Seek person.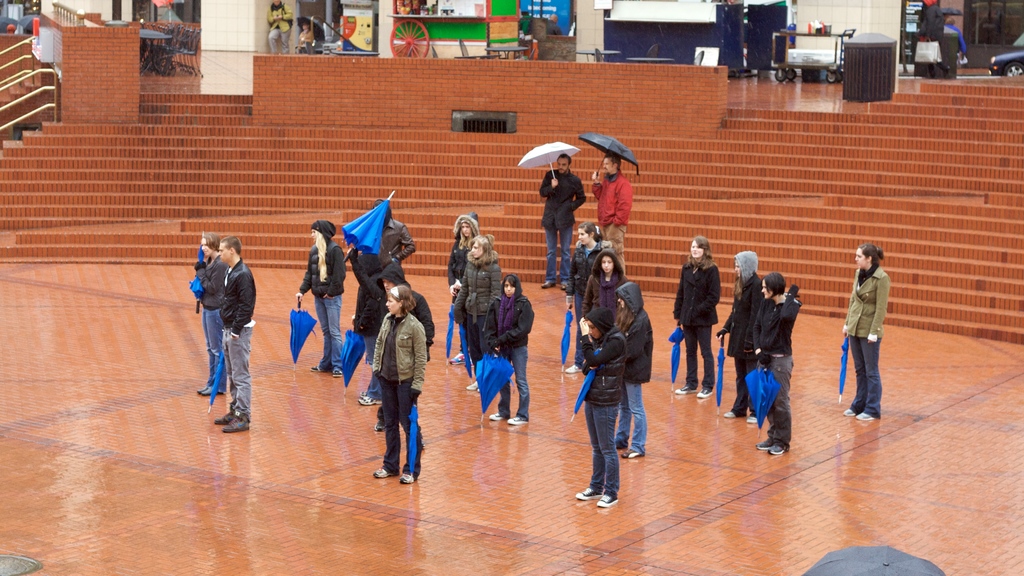
BBox(751, 276, 795, 454).
